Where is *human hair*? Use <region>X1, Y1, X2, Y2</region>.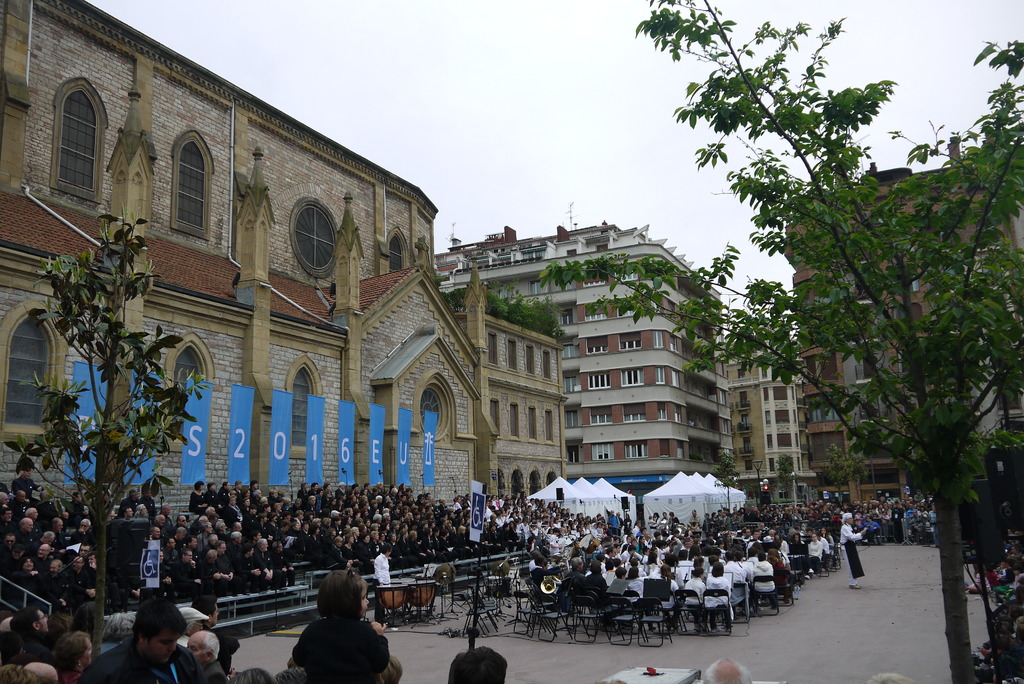
<region>269, 666, 308, 683</region>.
